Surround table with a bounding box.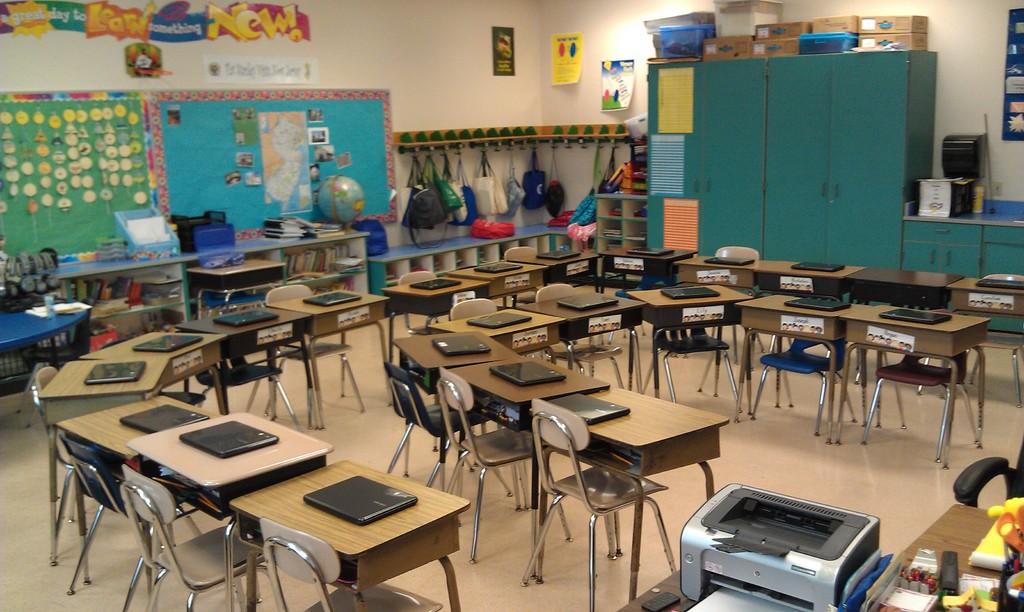
(426, 299, 555, 358).
